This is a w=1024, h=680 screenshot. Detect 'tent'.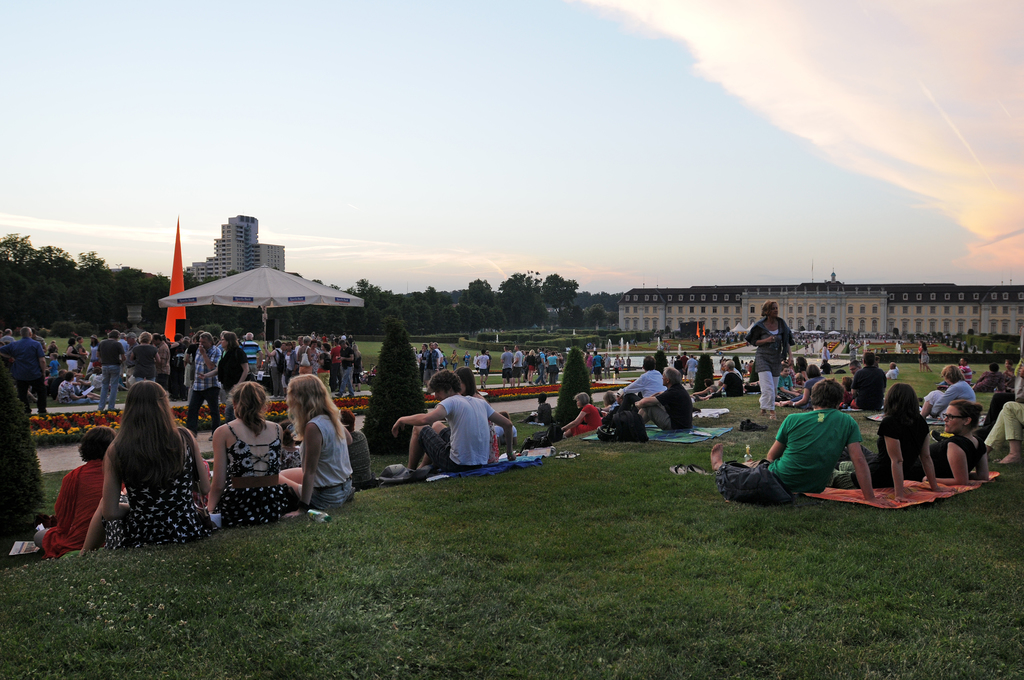
157, 266, 364, 390.
